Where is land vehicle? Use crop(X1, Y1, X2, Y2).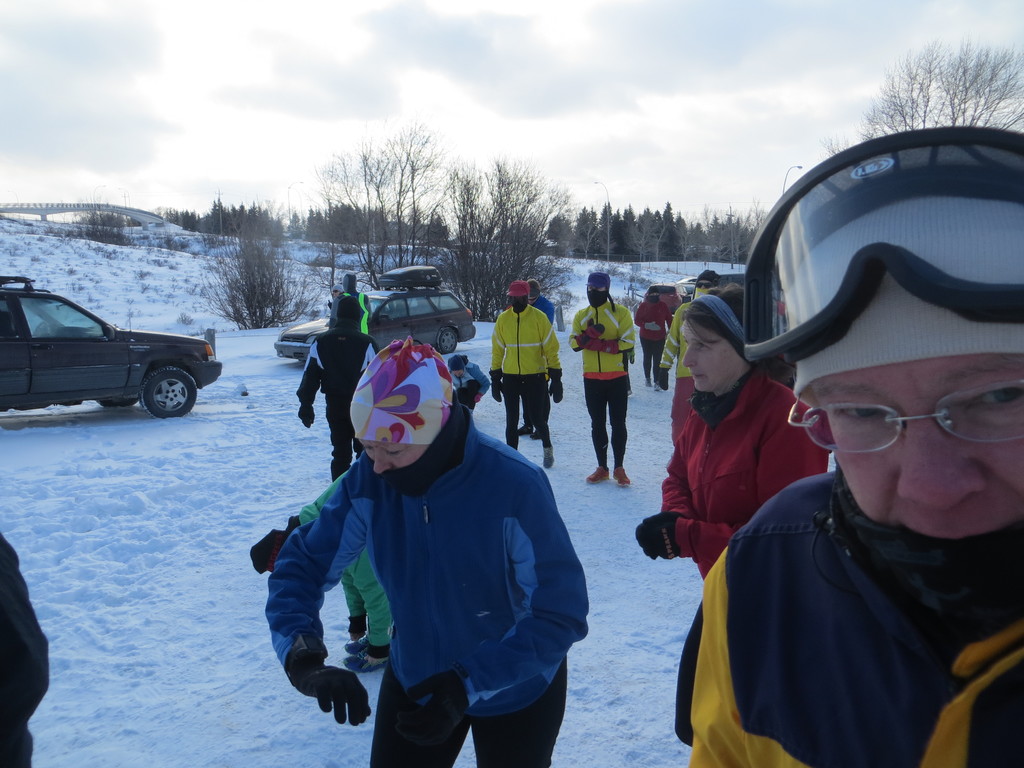
crop(676, 276, 698, 284).
